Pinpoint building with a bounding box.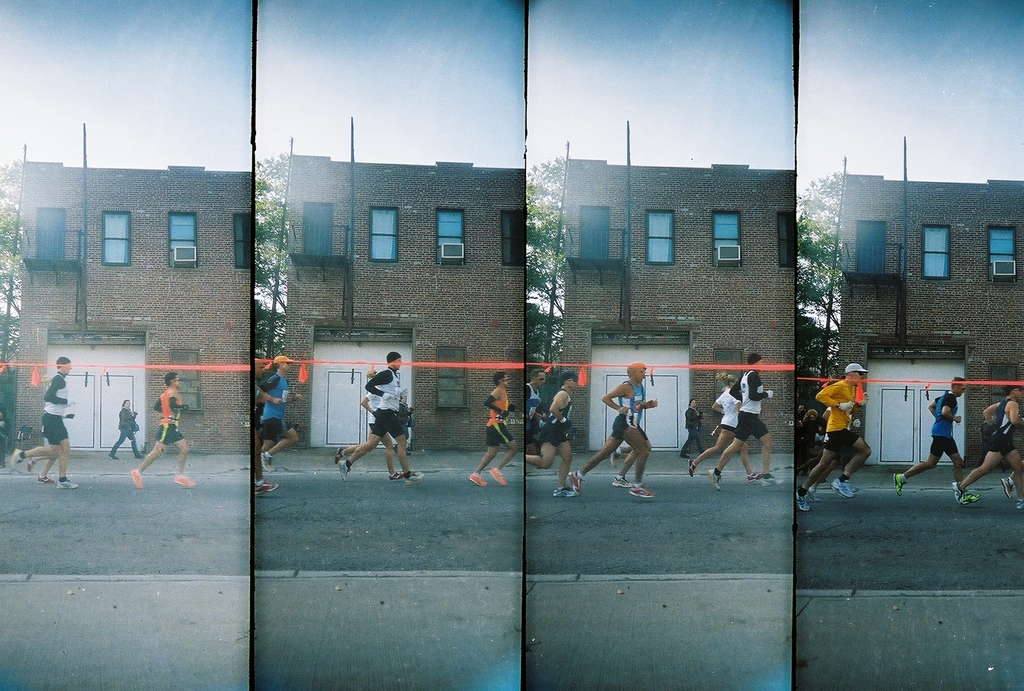
x1=284 y1=153 x2=525 y2=453.
